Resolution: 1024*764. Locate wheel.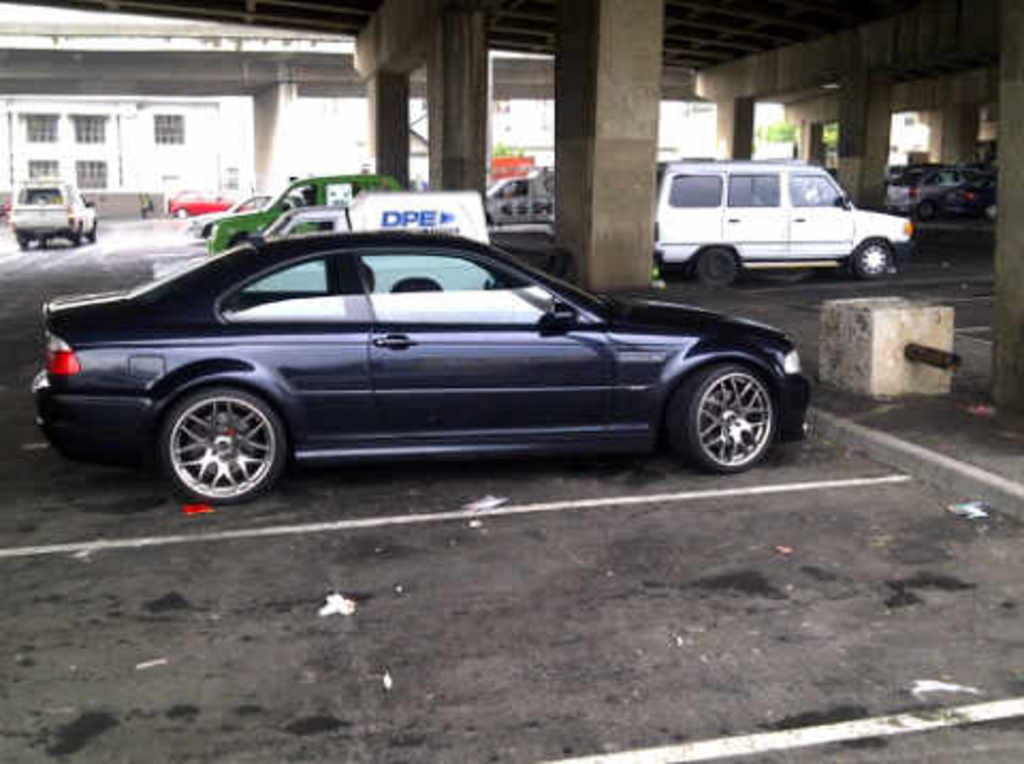
x1=698, y1=248, x2=740, y2=286.
